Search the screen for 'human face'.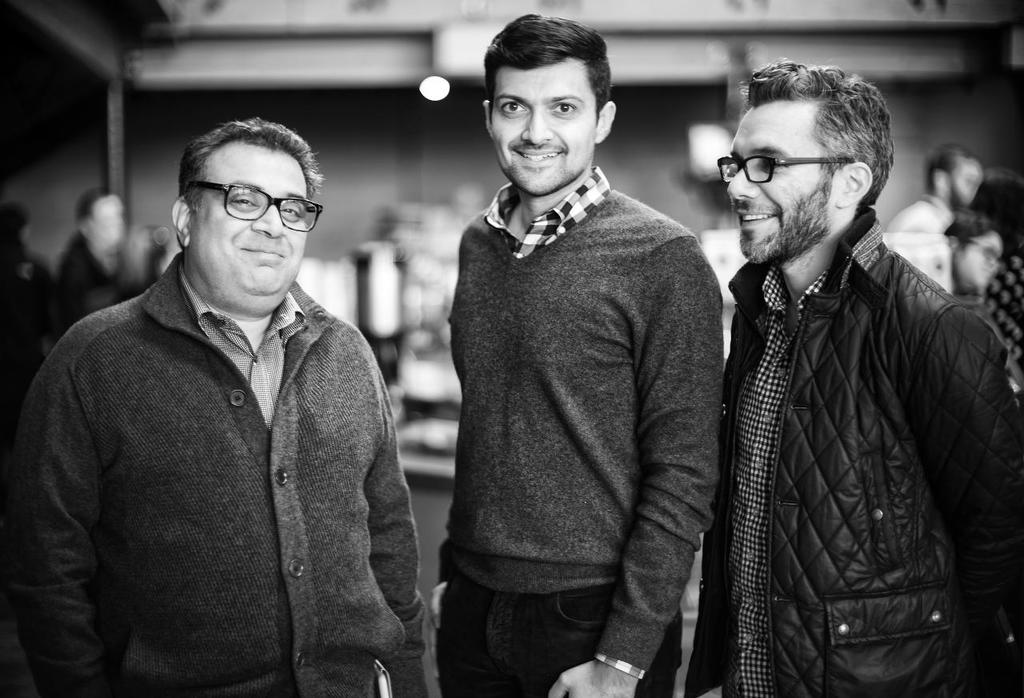
Found at (x1=712, y1=102, x2=839, y2=268).
